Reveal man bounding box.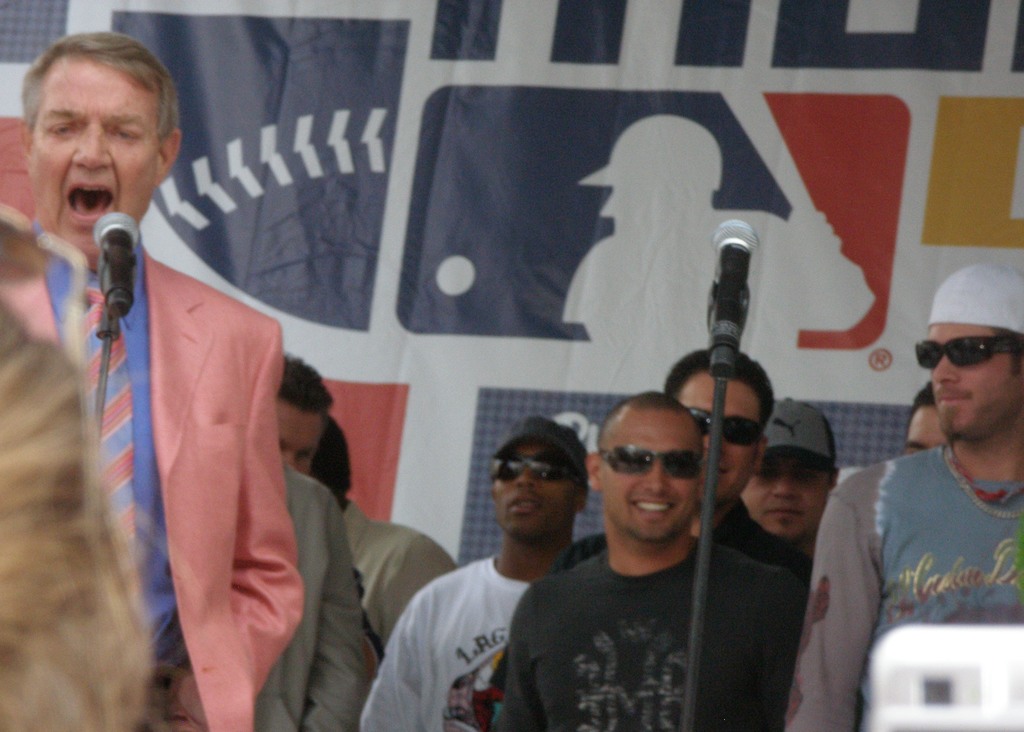
Revealed: [483, 387, 783, 731].
